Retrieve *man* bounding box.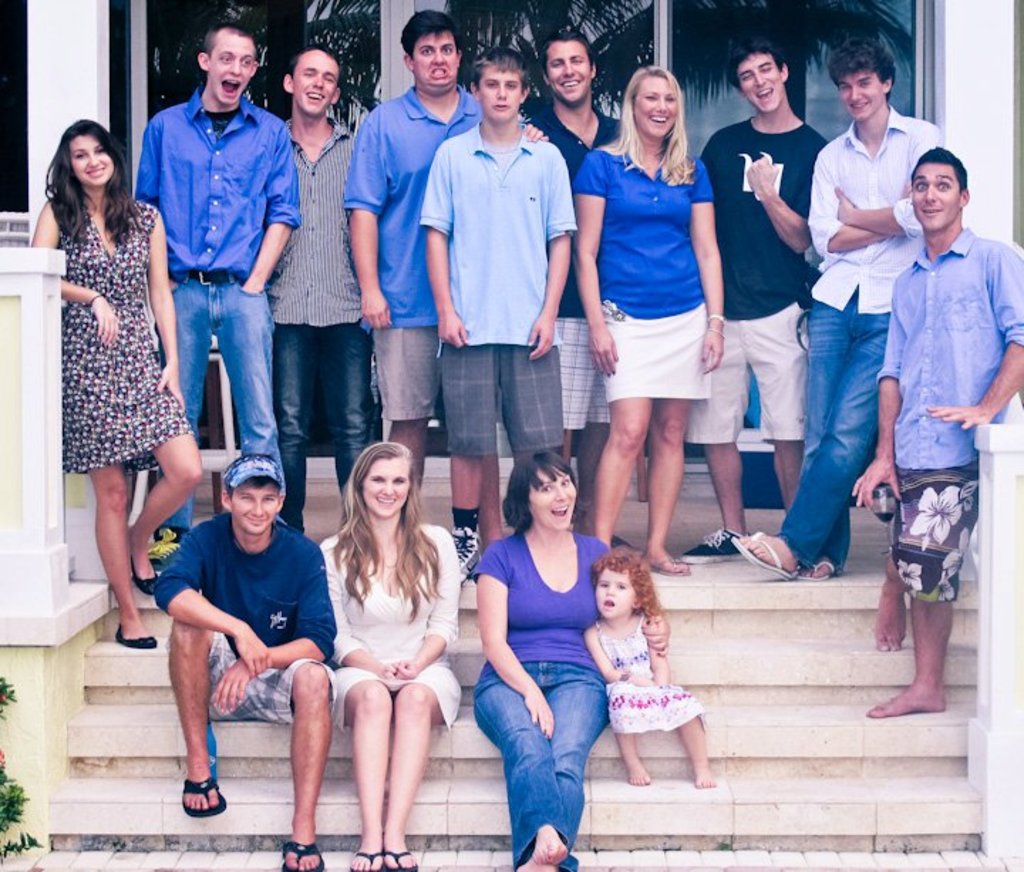
Bounding box: 338 7 485 572.
